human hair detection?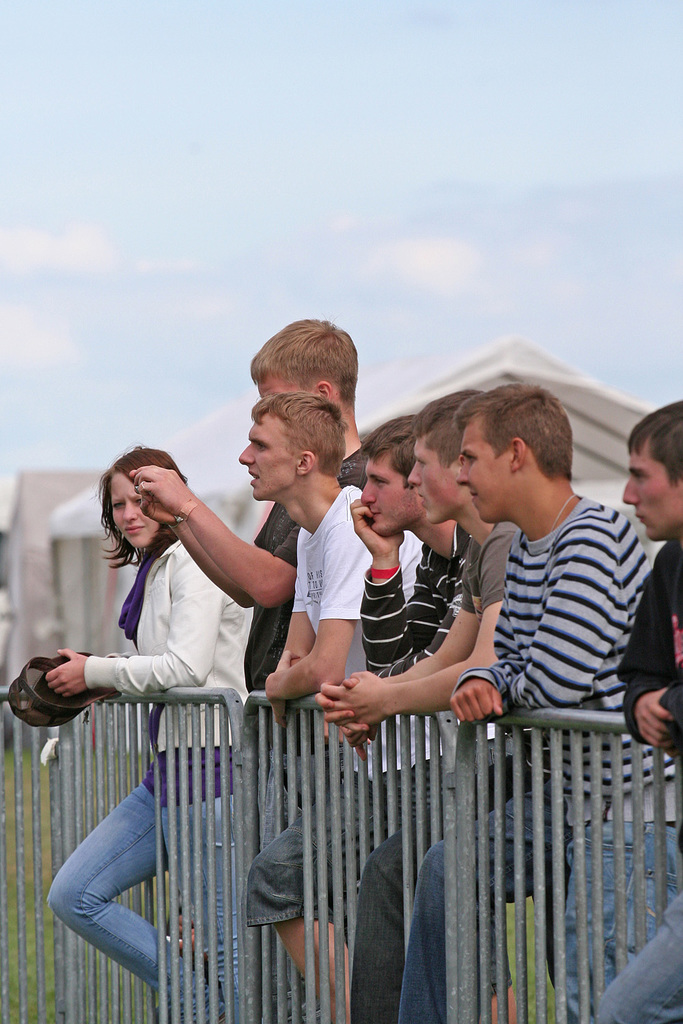
[451,384,572,481]
